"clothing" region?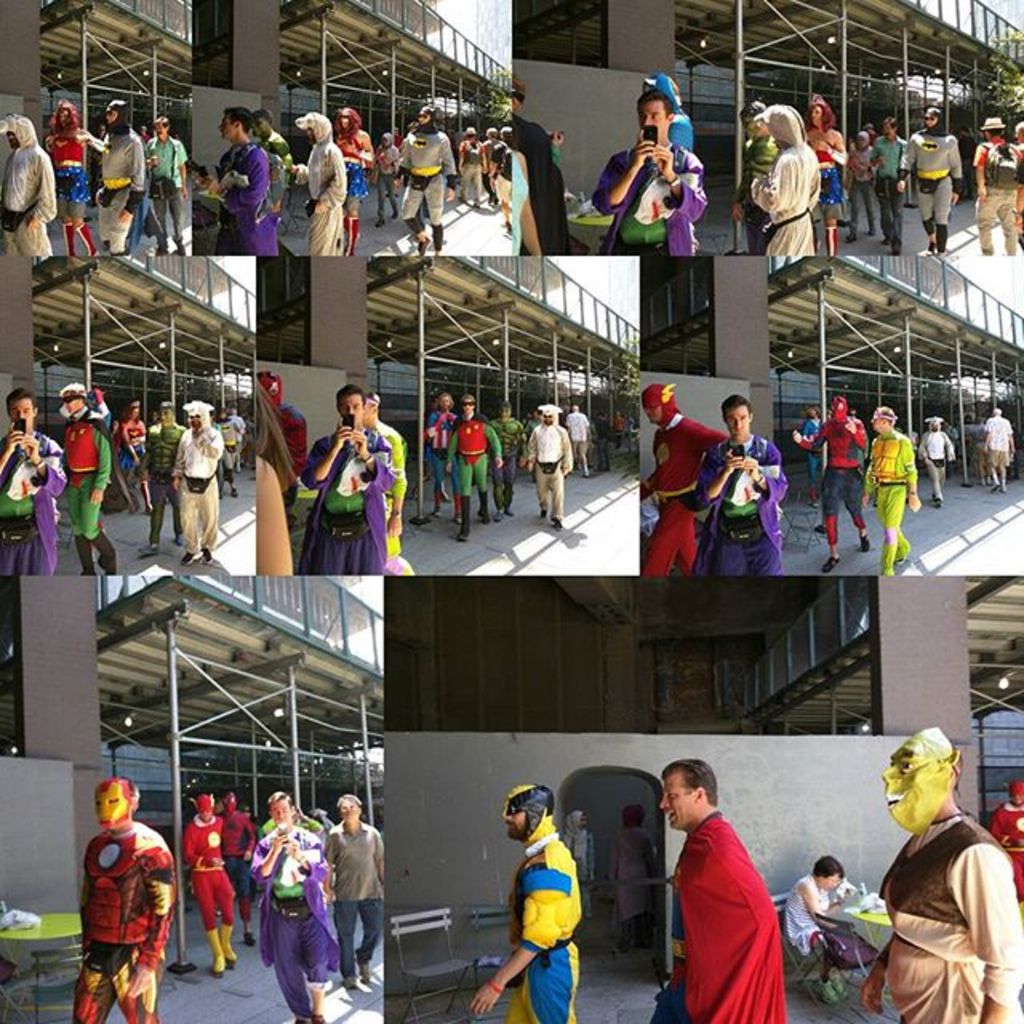
(left=299, top=430, right=392, bottom=570)
